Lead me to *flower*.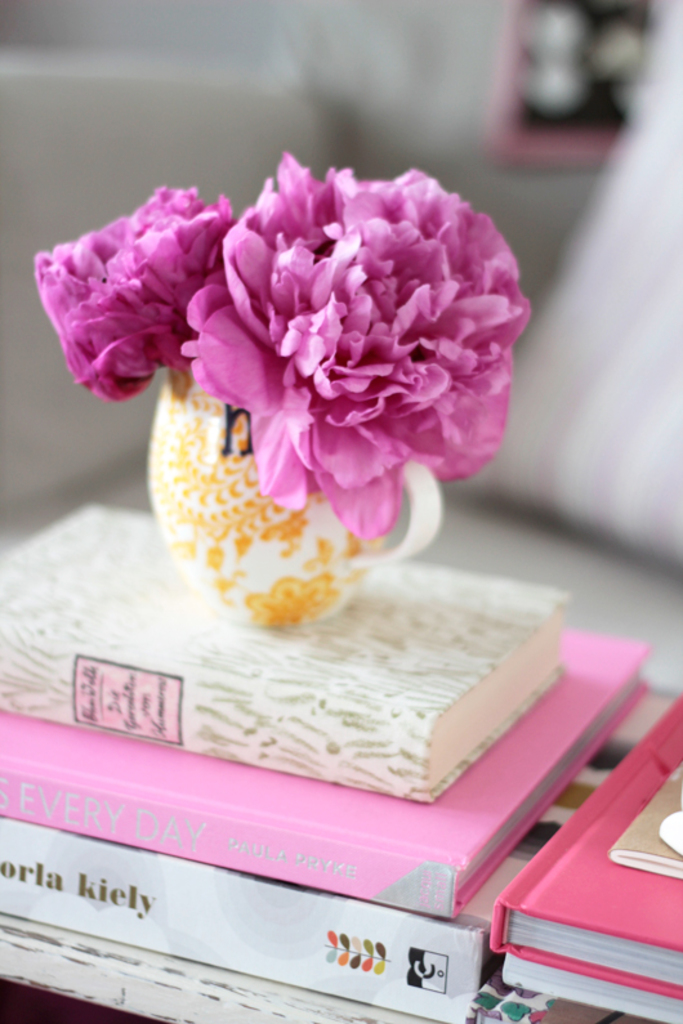
Lead to detection(35, 176, 236, 403).
